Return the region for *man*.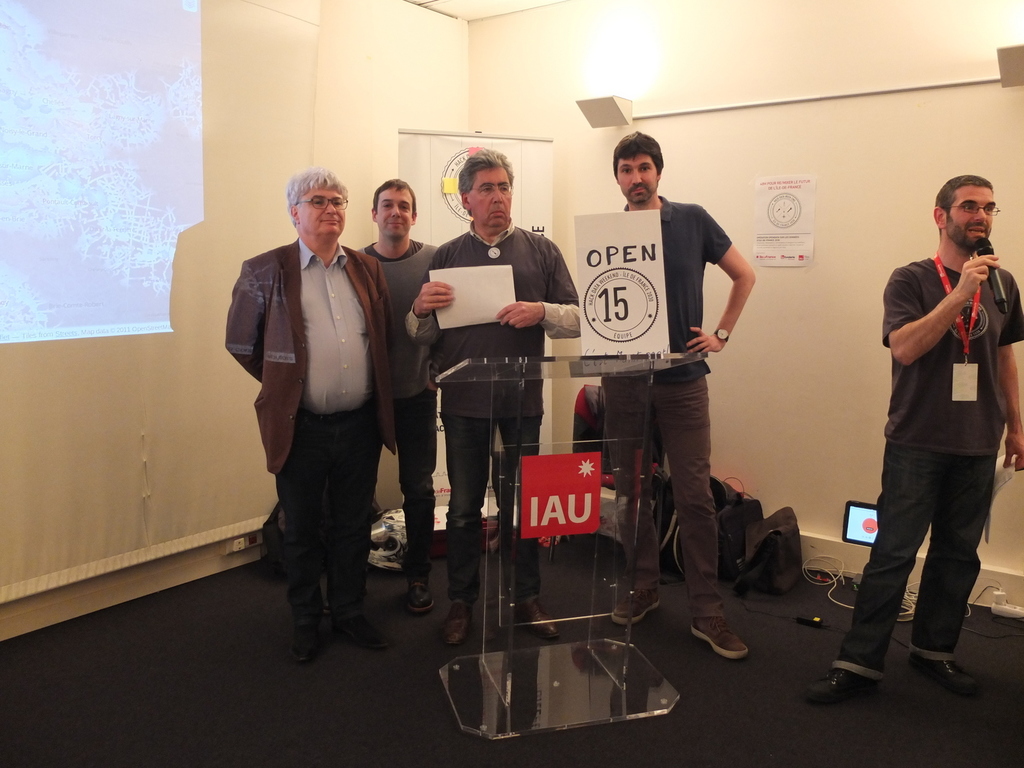
bbox=[599, 129, 748, 661].
